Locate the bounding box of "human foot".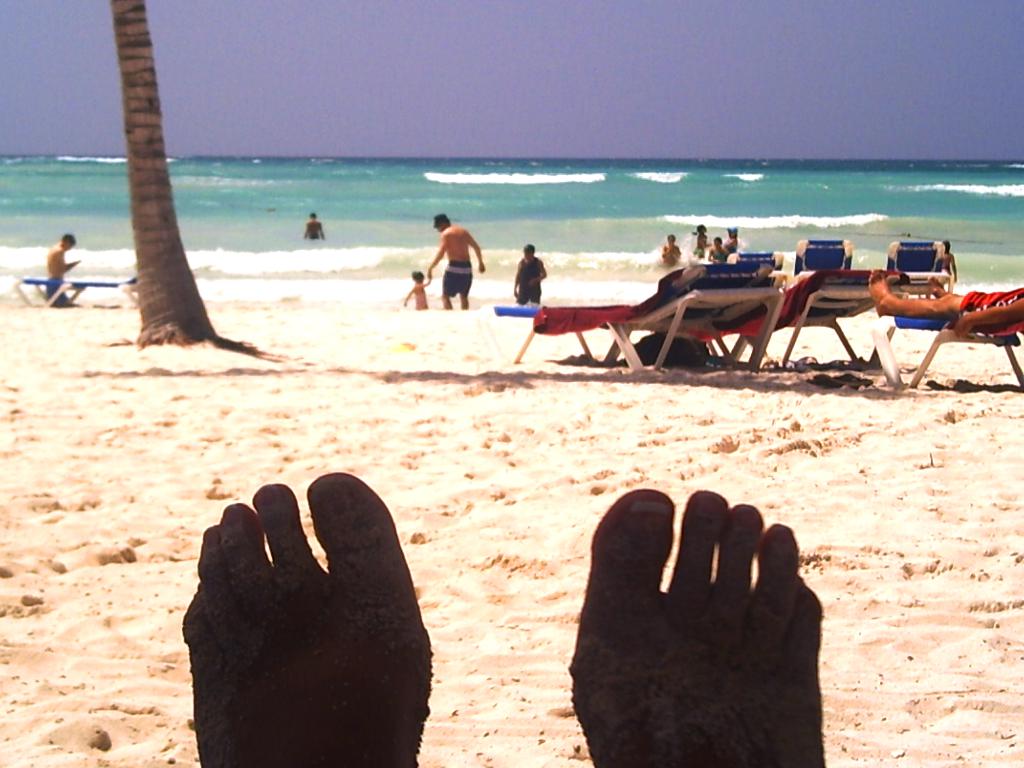
Bounding box: detection(182, 423, 451, 767).
